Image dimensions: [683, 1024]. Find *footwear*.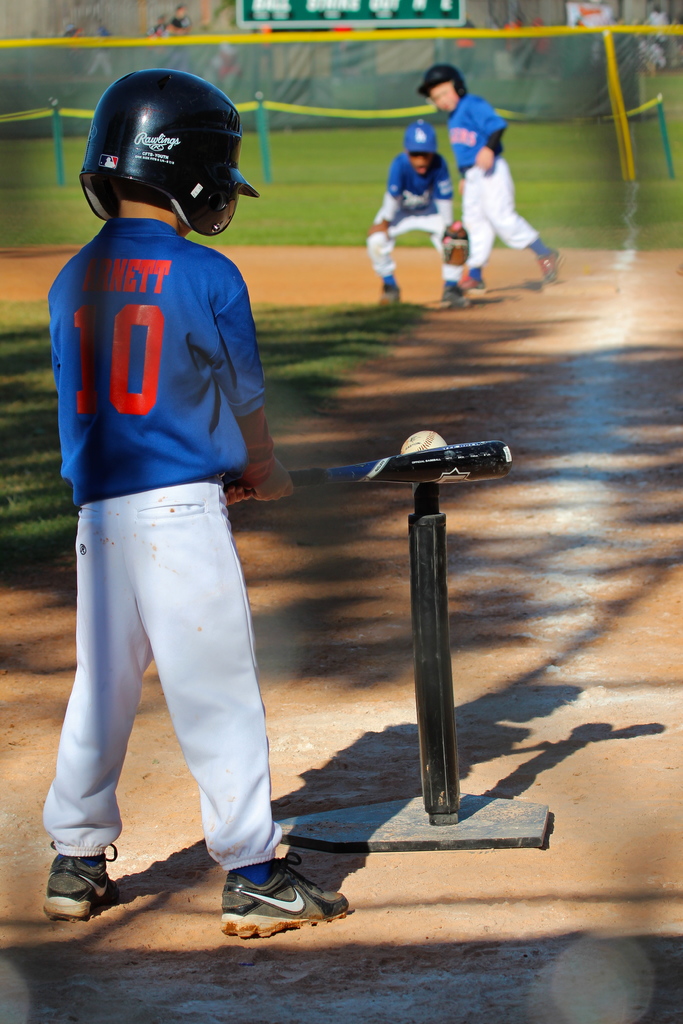
376/282/404/303.
